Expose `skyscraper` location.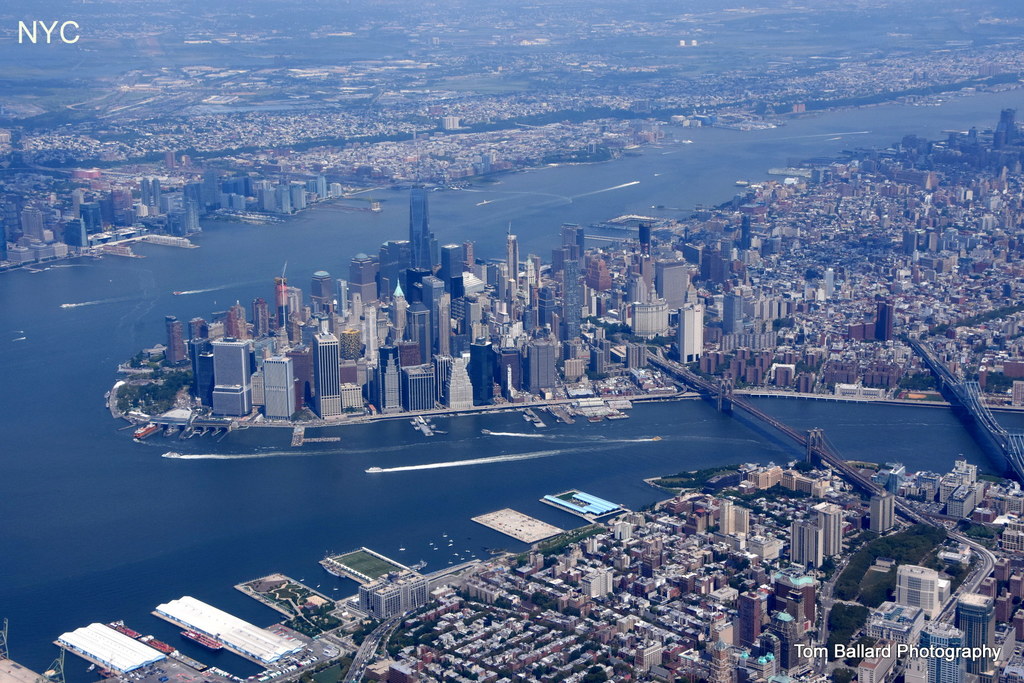
Exposed at 657,258,686,316.
